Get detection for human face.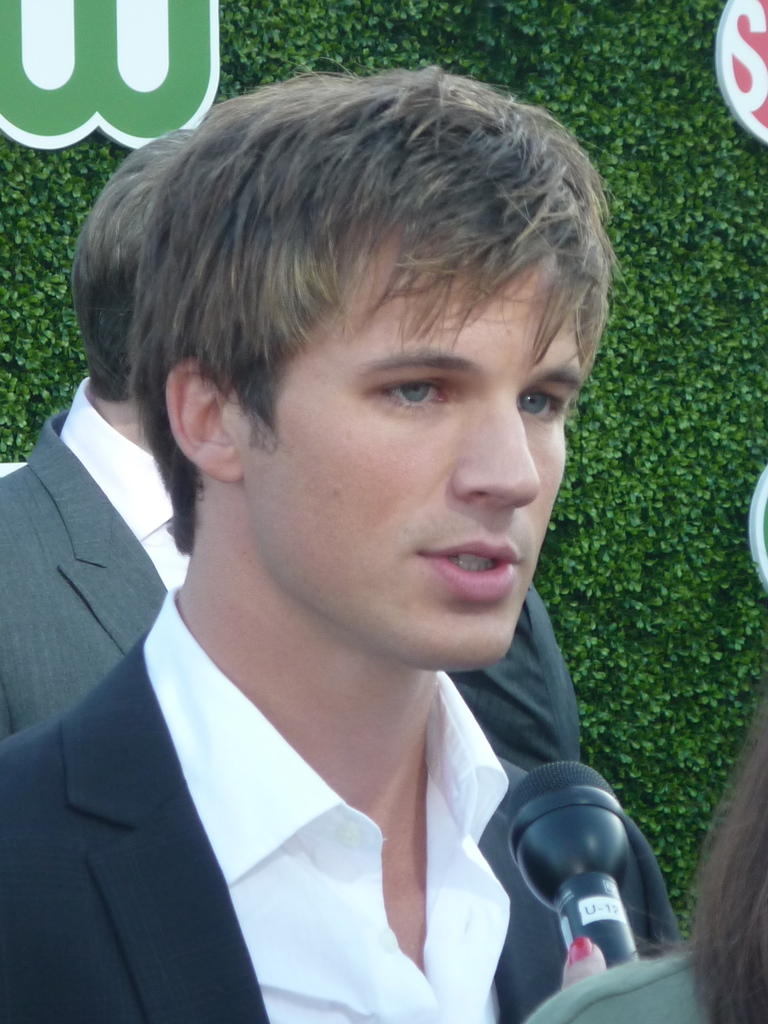
Detection: 260, 248, 592, 671.
